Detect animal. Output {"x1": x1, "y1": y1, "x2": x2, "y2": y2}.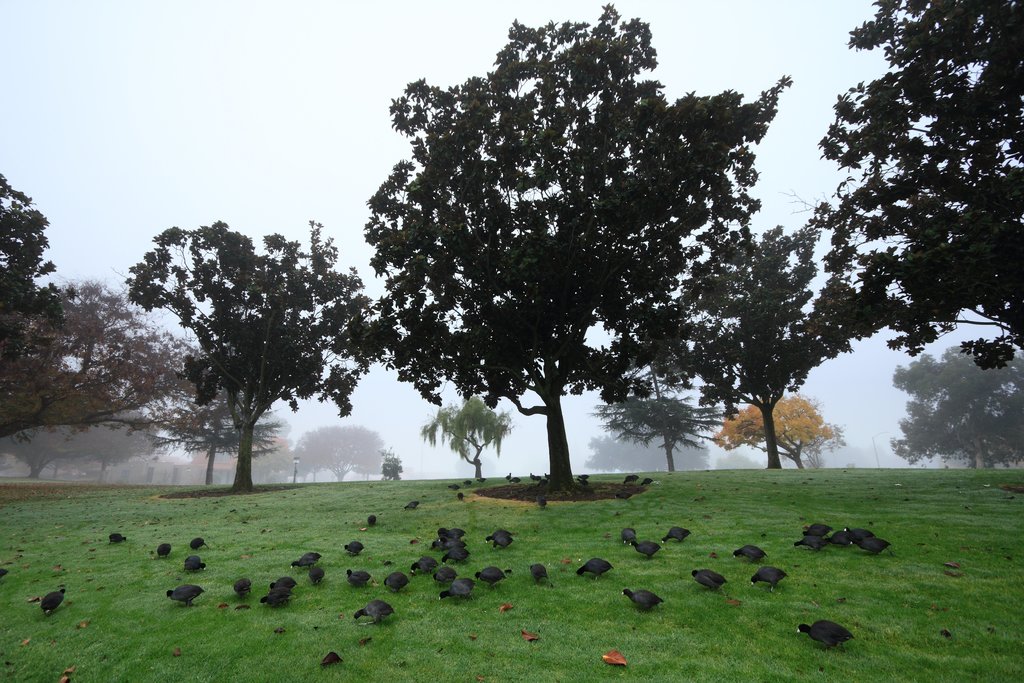
{"x1": 410, "y1": 553, "x2": 439, "y2": 574}.
